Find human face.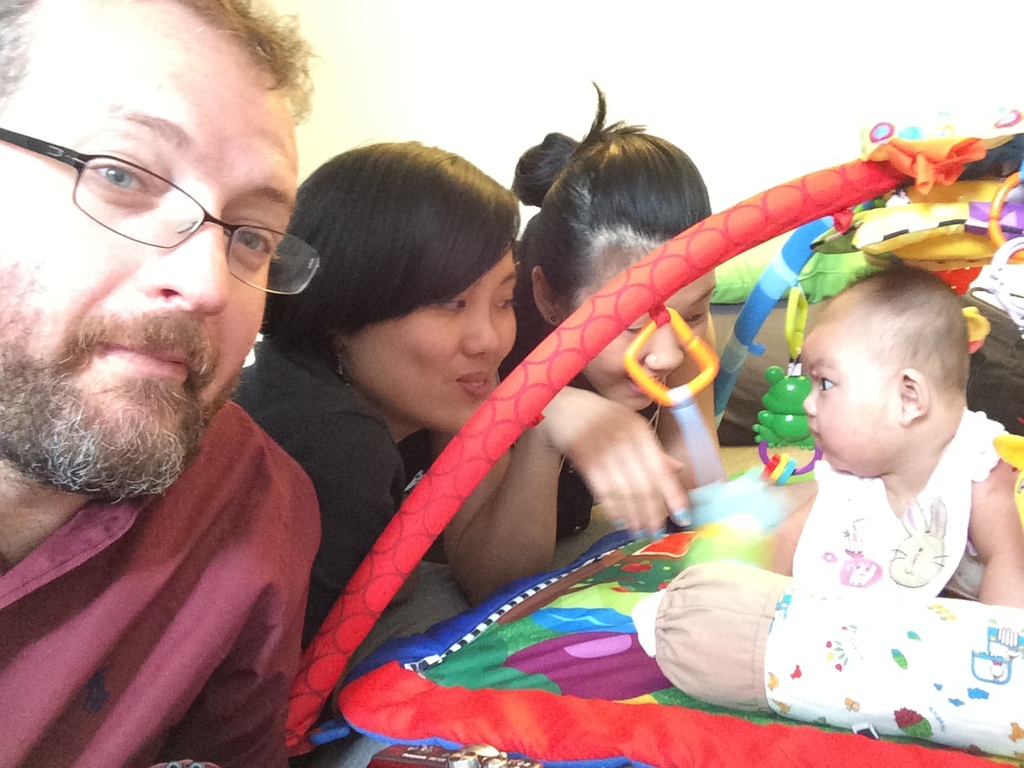
[left=1, top=2, right=301, bottom=504].
